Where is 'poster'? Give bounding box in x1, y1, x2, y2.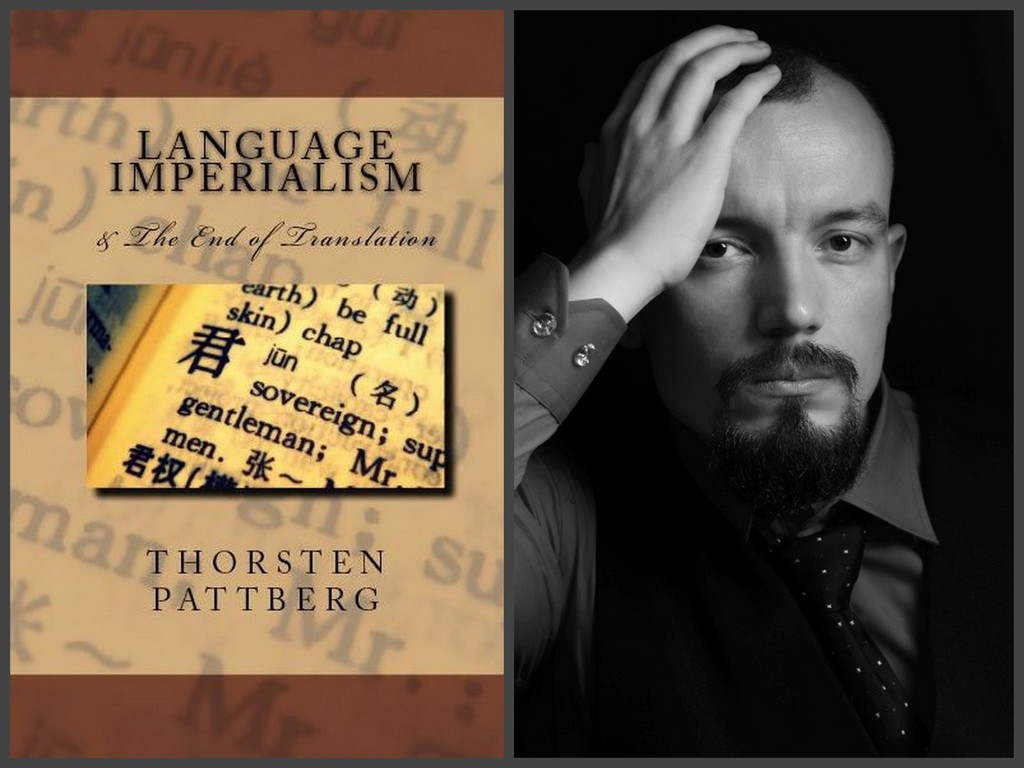
0, 0, 1023, 767.
